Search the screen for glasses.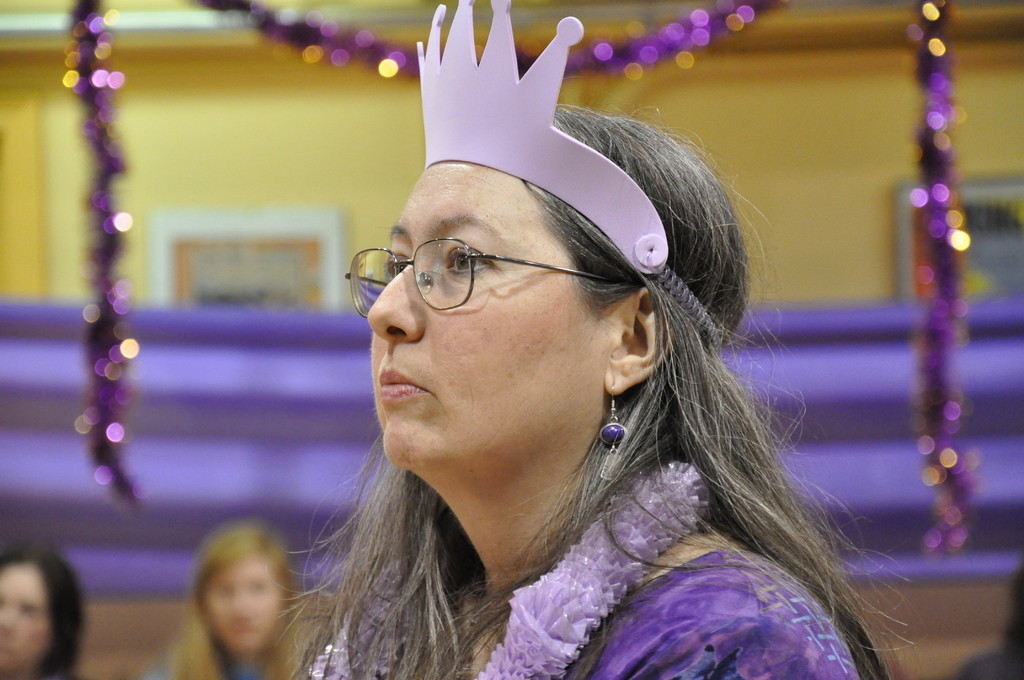
Found at Rect(337, 231, 625, 310).
